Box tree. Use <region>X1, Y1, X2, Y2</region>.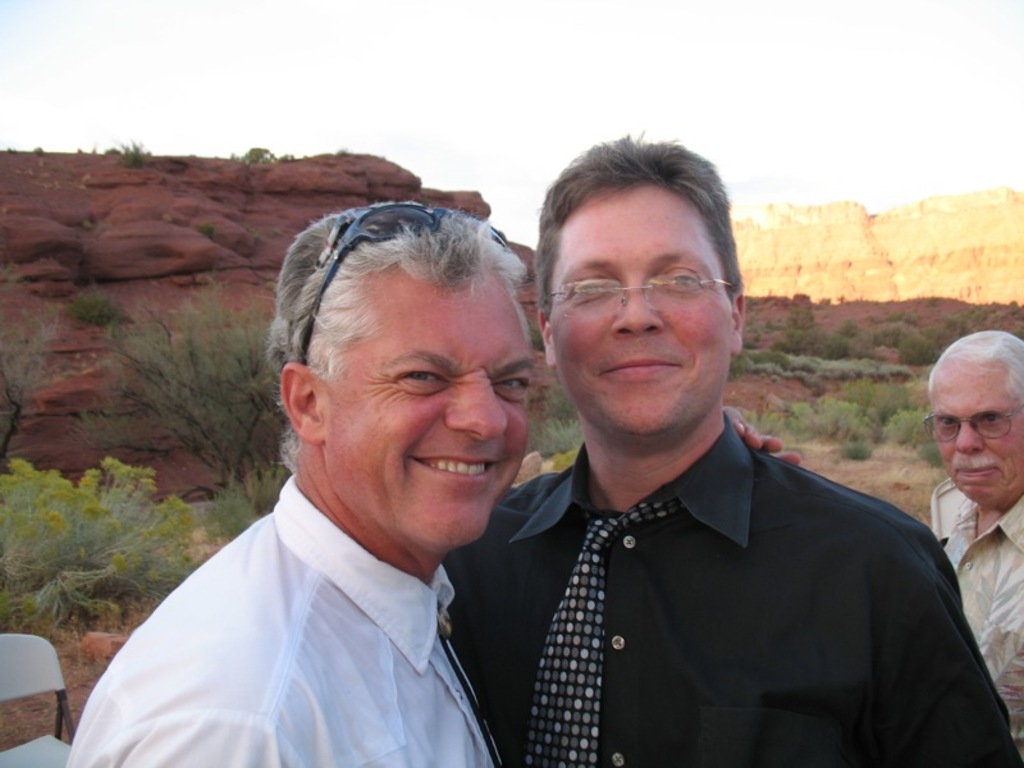
<region>114, 131, 148, 177</region>.
